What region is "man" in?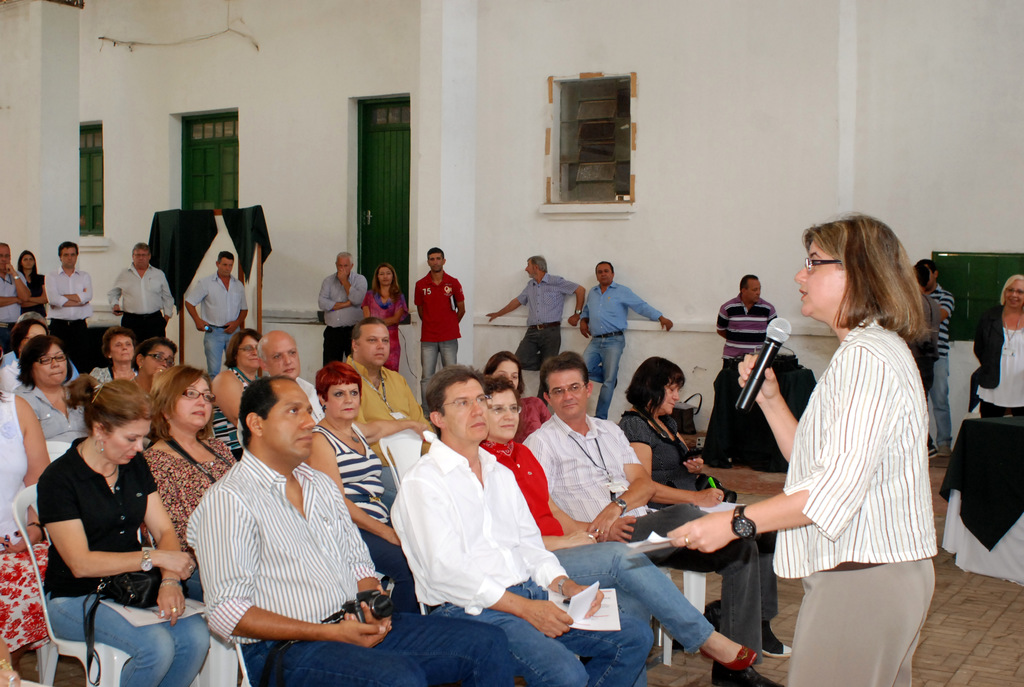
(left=341, top=315, right=431, bottom=450).
